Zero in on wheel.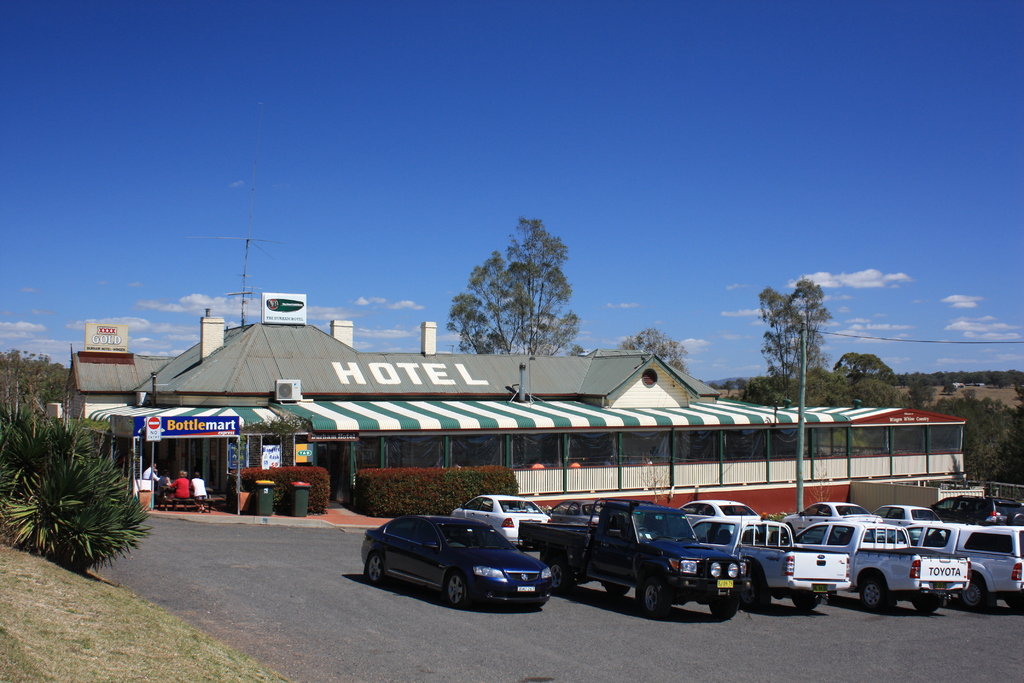
Zeroed in: [637, 580, 675, 620].
